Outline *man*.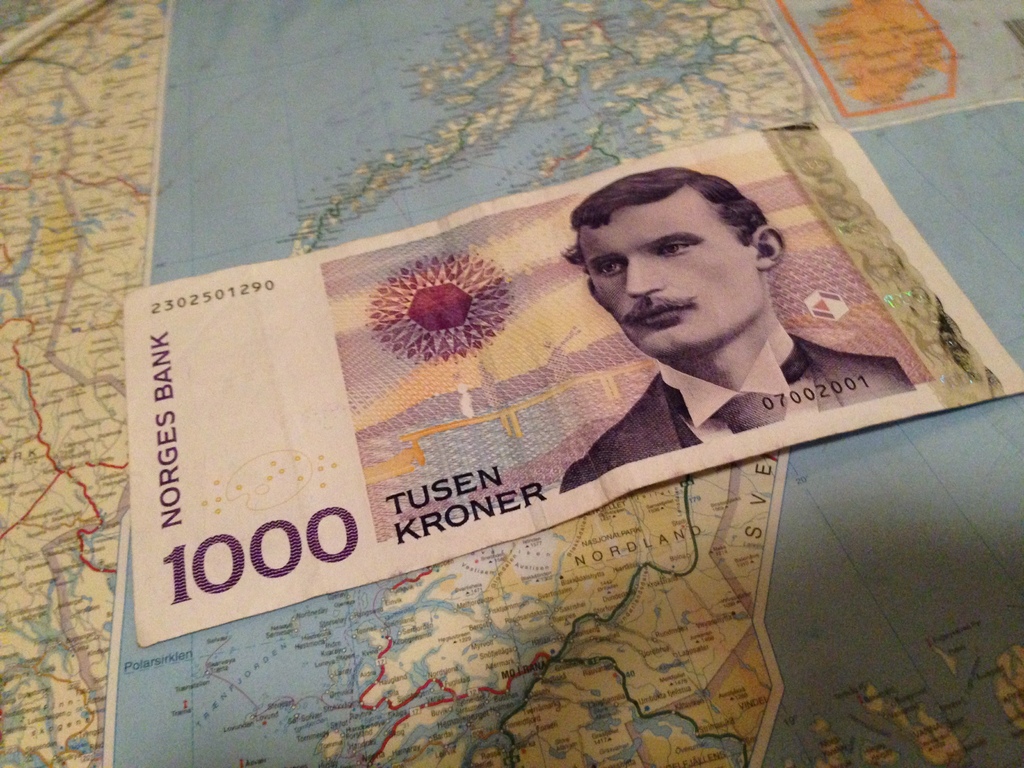
Outline: rect(492, 174, 912, 527).
